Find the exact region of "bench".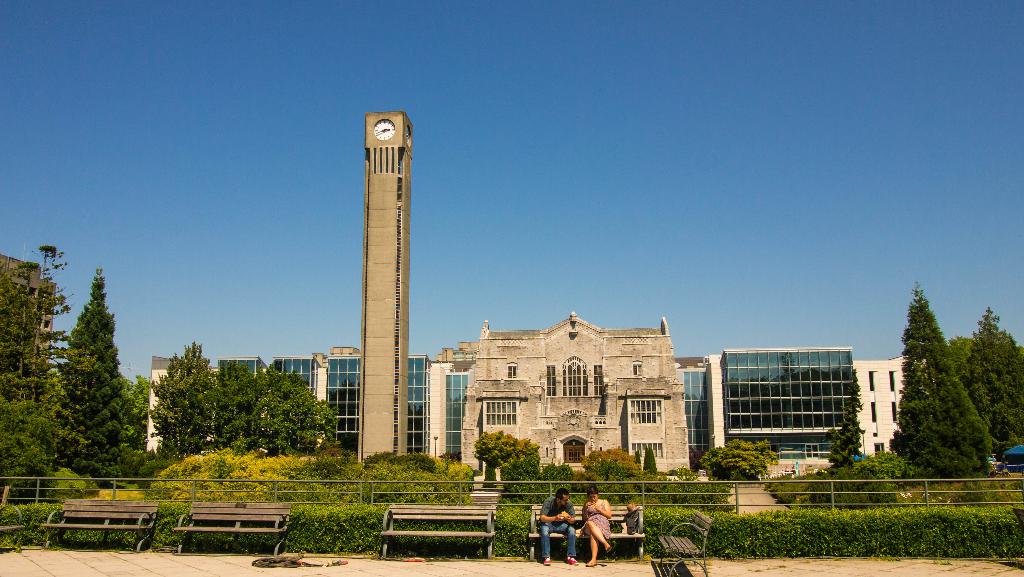
Exact region: [left=376, top=498, right=508, bottom=560].
